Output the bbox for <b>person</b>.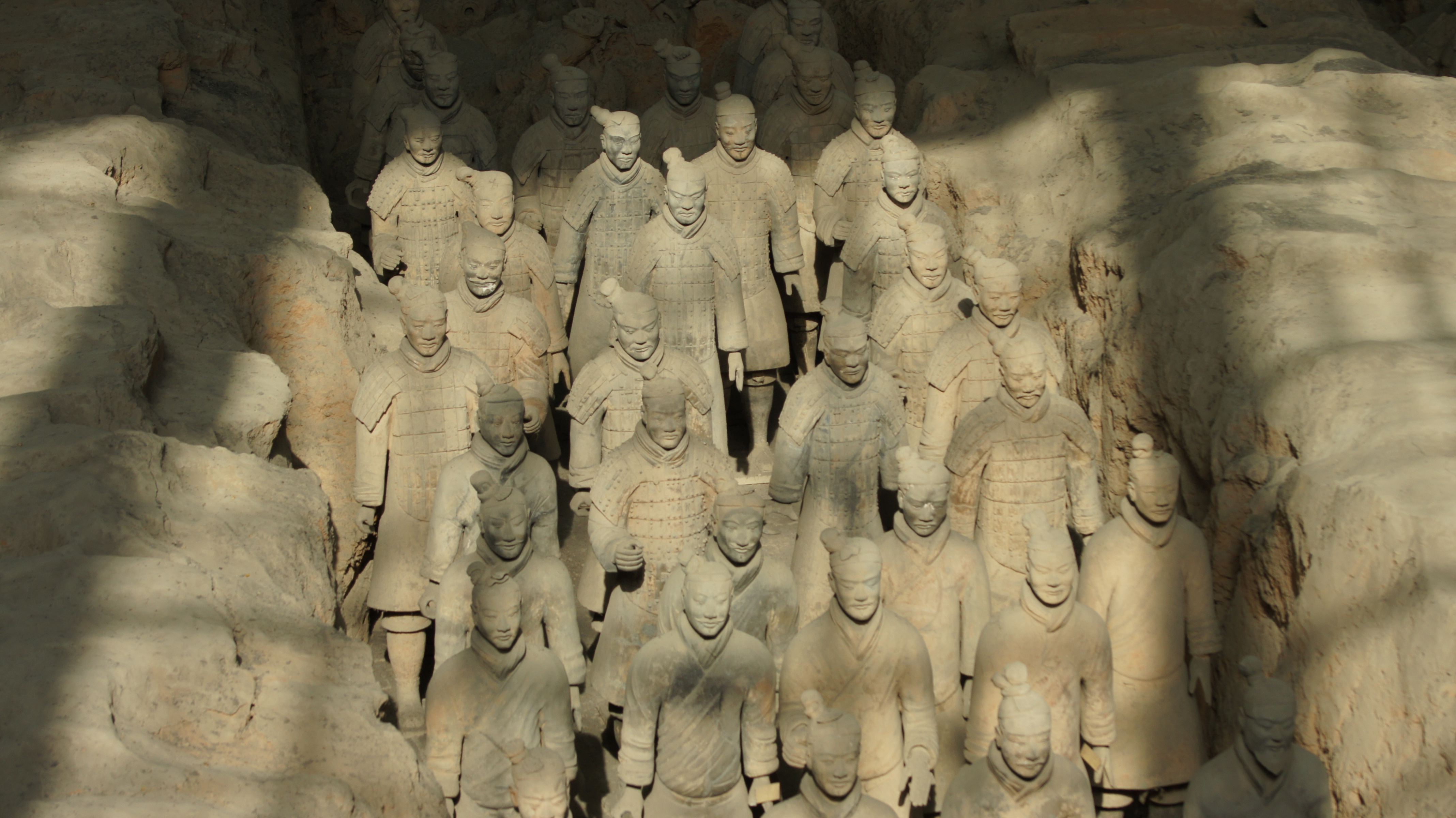
x1=190 y1=94 x2=242 y2=173.
